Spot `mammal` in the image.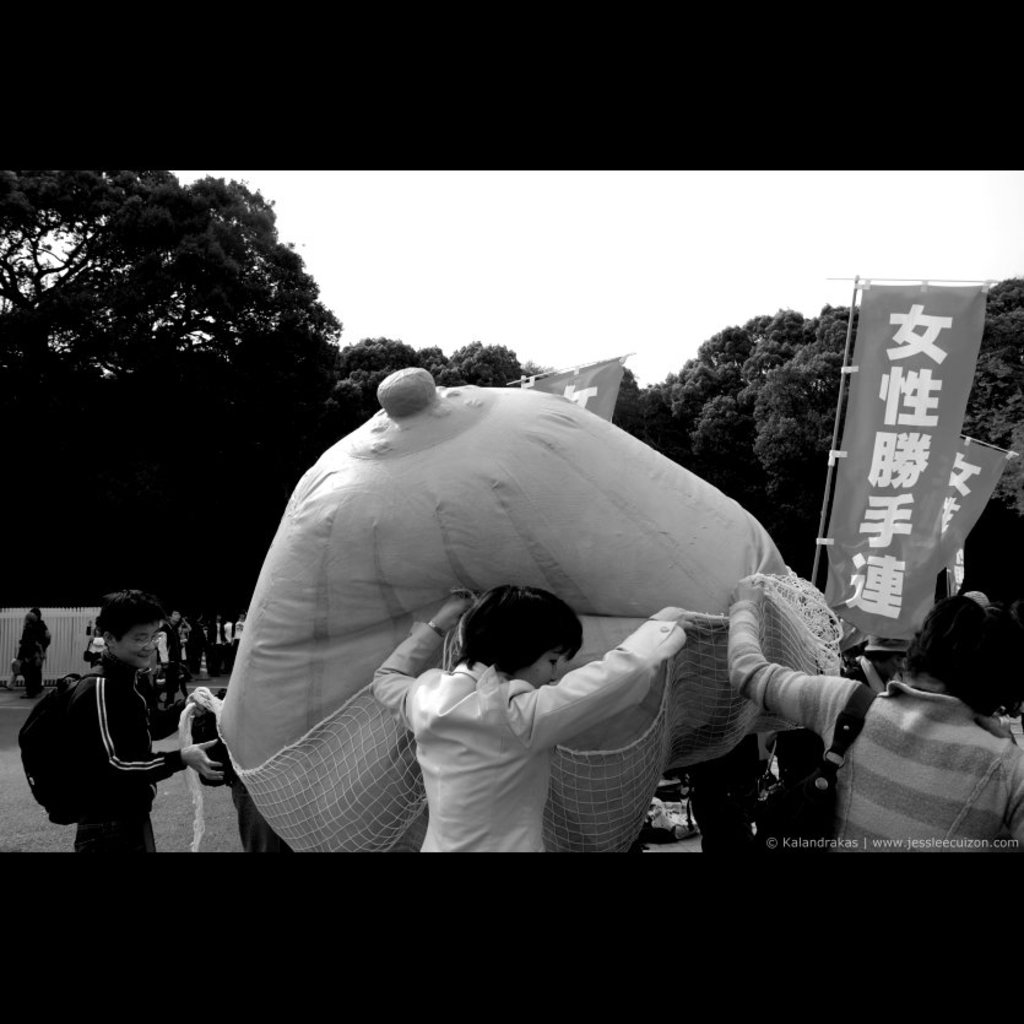
`mammal` found at [left=16, top=606, right=52, bottom=688].
